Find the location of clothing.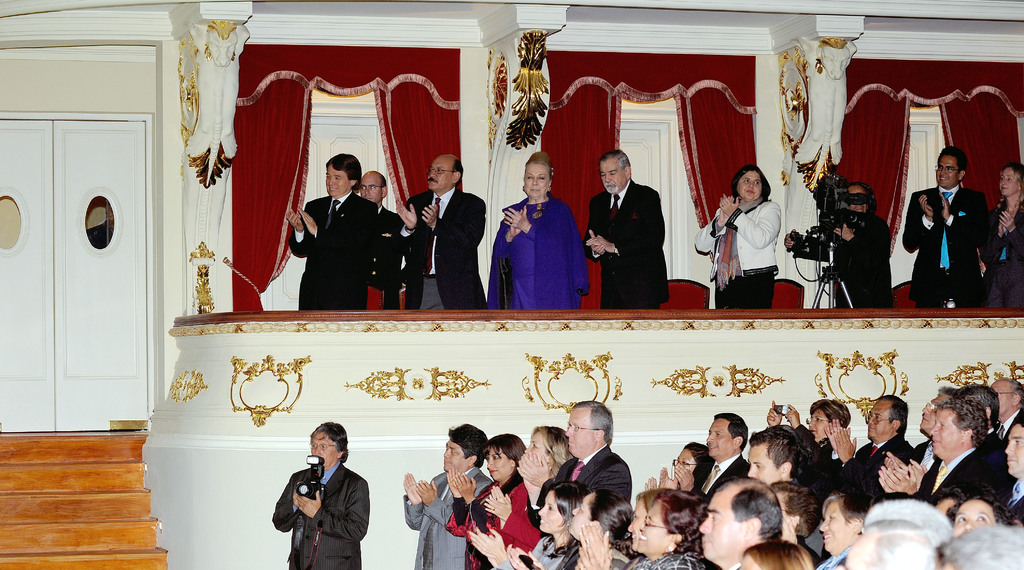
Location: pyautogui.locateOnScreen(998, 402, 1023, 459).
